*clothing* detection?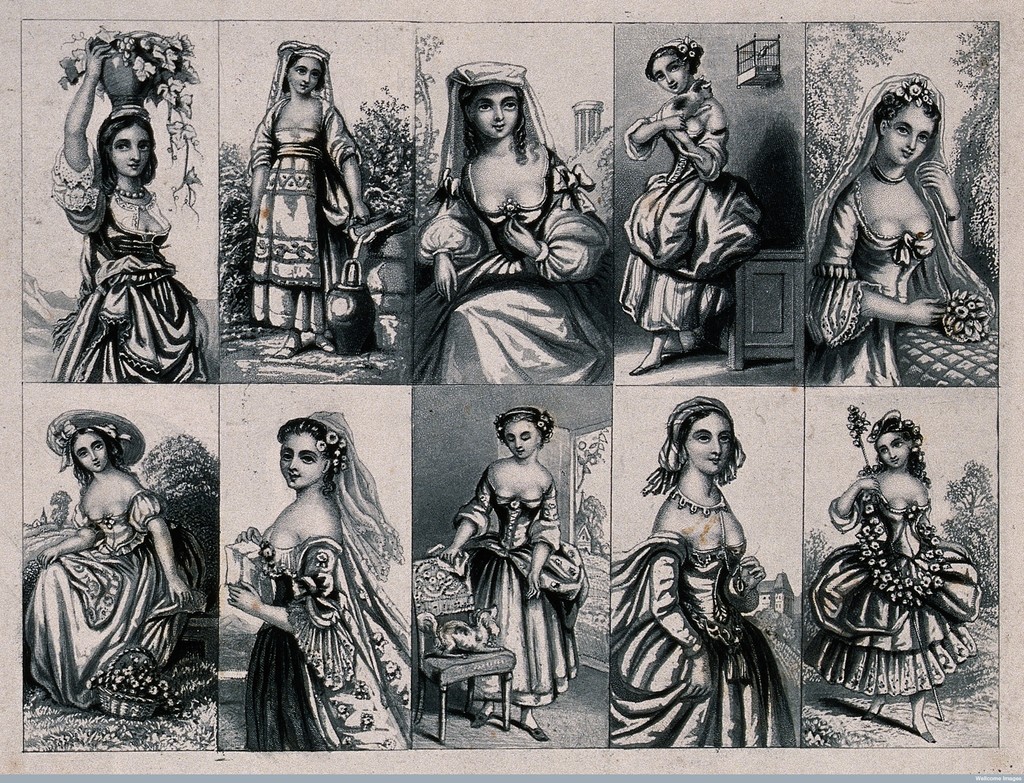
[x1=617, y1=81, x2=765, y2=339]
